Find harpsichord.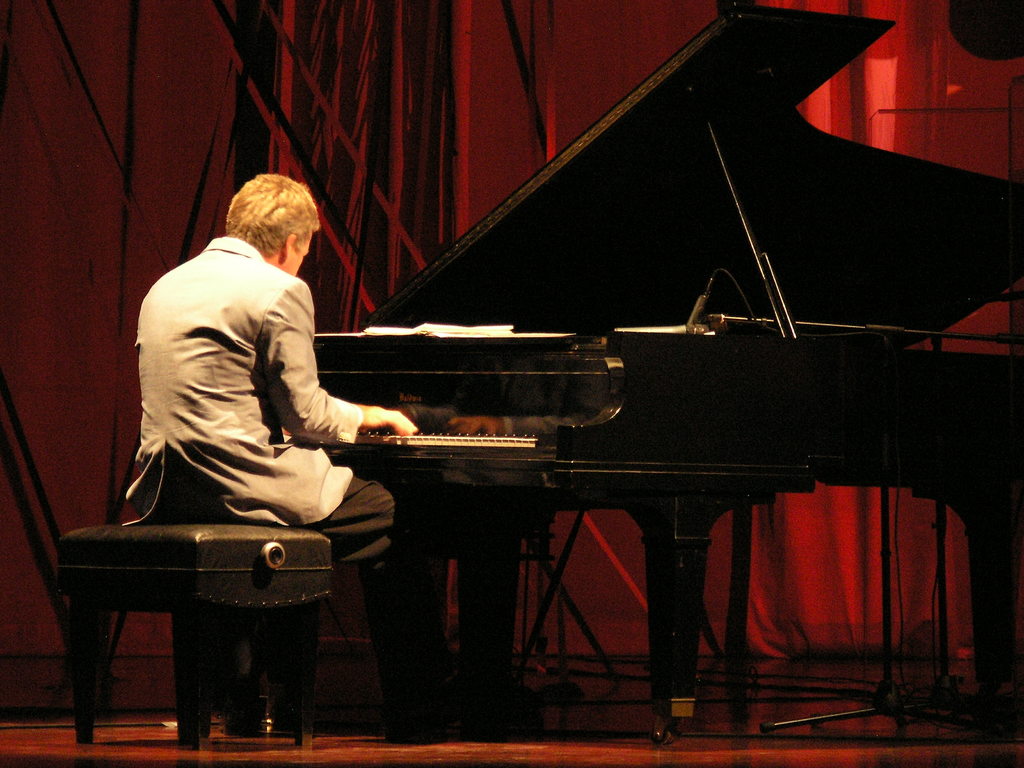
bbox(221, 0, 920, 750).
